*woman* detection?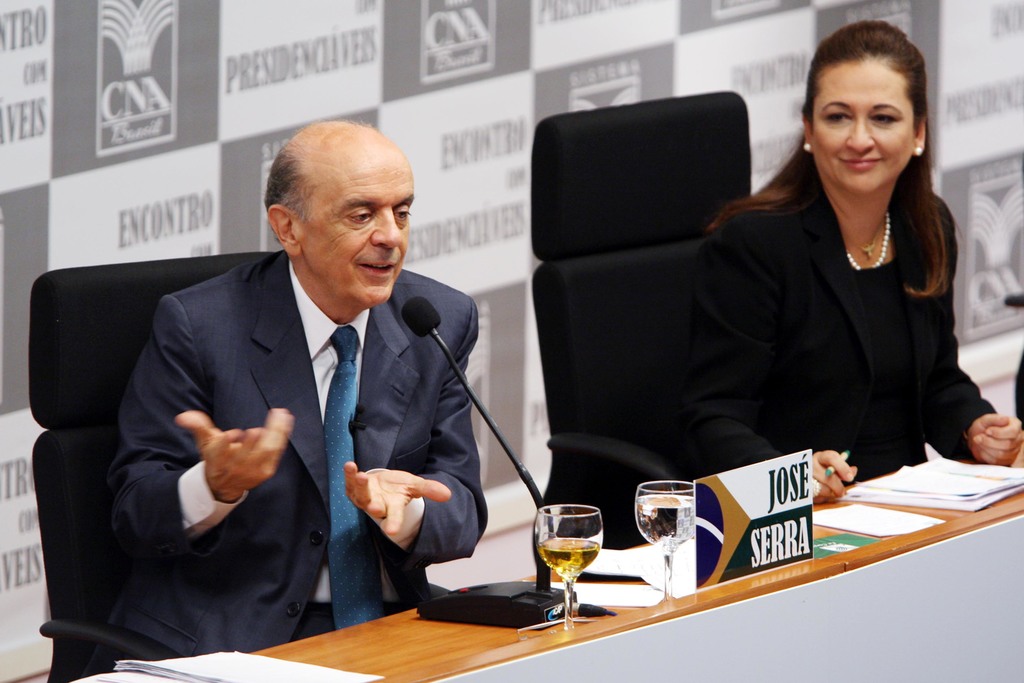
675, 28, 972, 526
